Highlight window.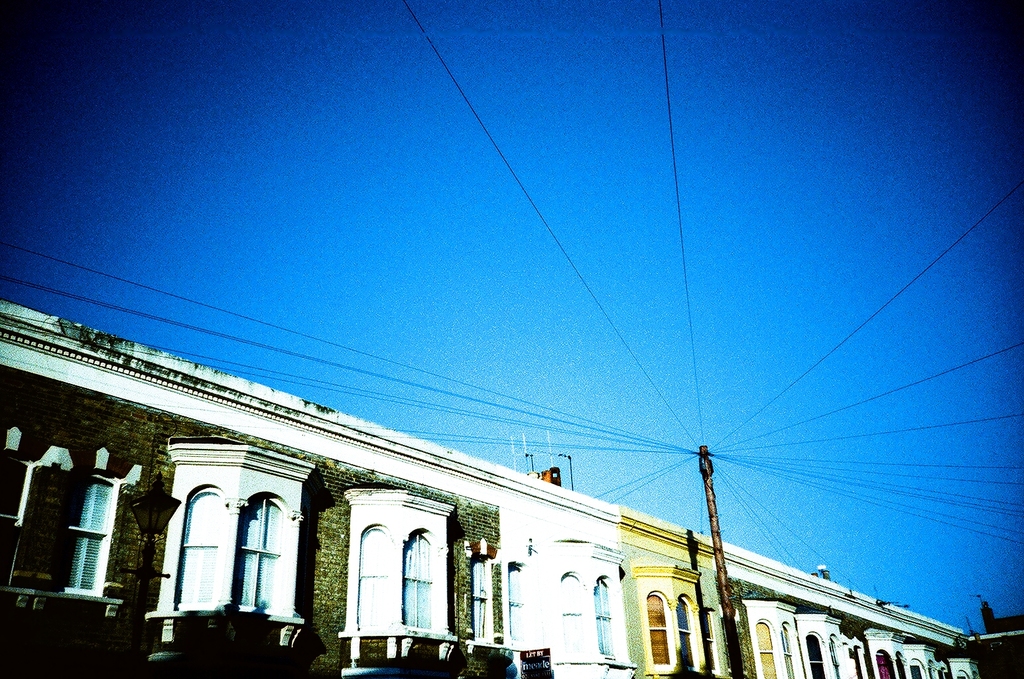
Highlighted region: box(592, 578, 617, 660).
